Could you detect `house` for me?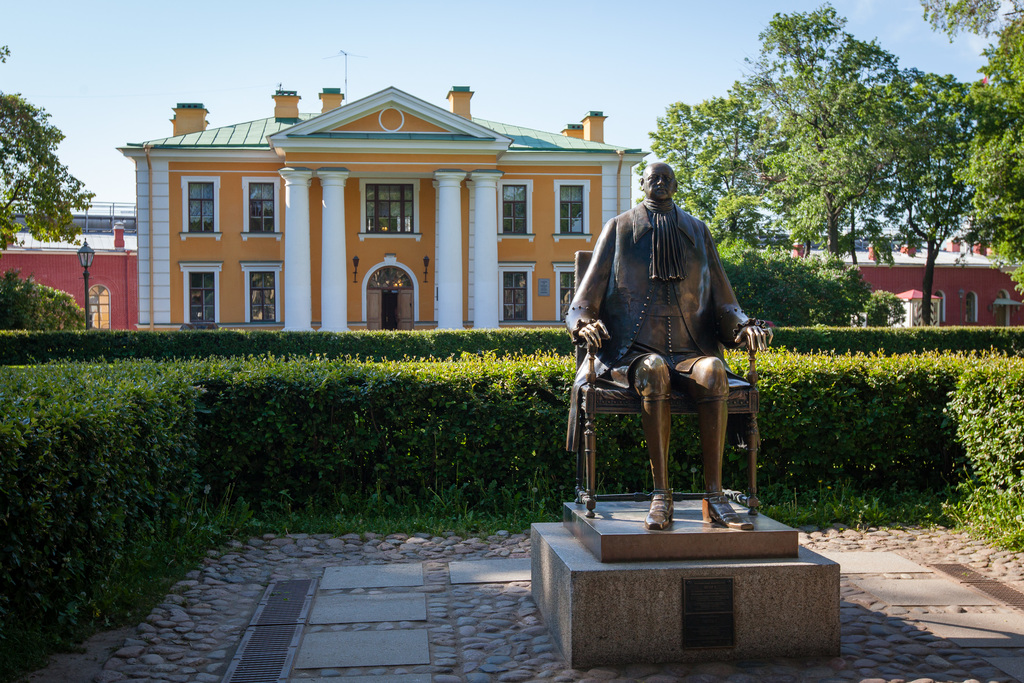
Detection result: box(0, 202, 147, 360).
